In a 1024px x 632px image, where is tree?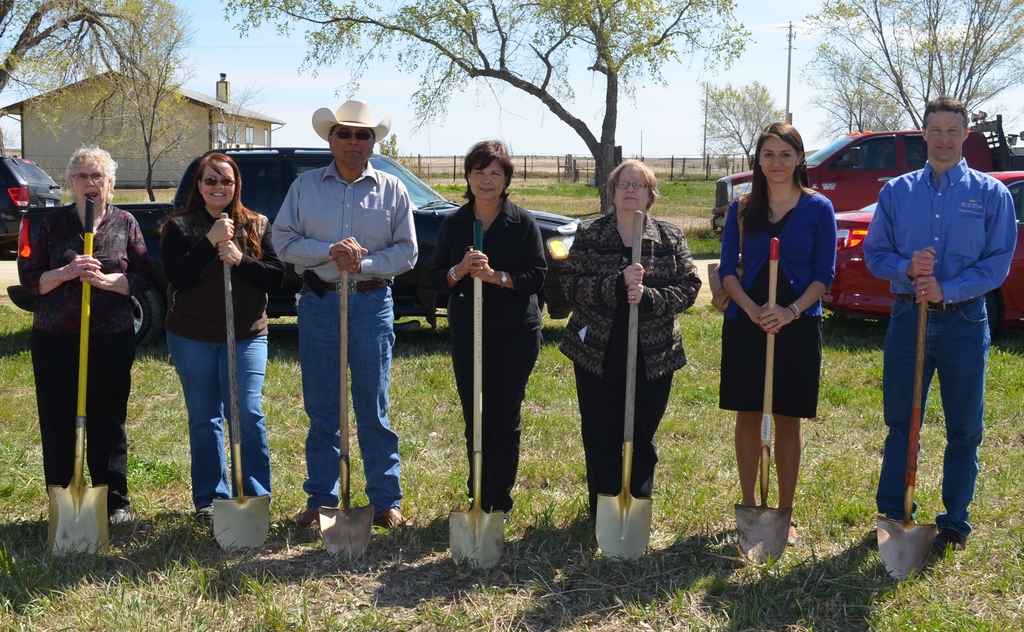
left=218, top=0, right=736, bottom=212.
